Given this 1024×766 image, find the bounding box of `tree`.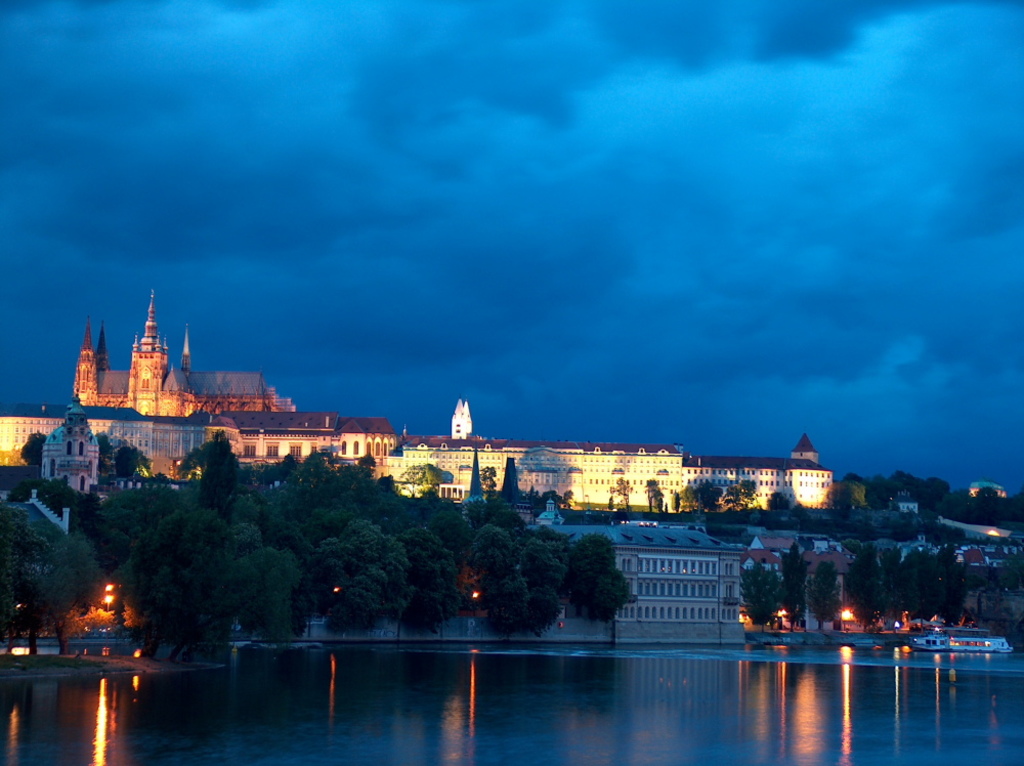
567, 529, 638, 618.
